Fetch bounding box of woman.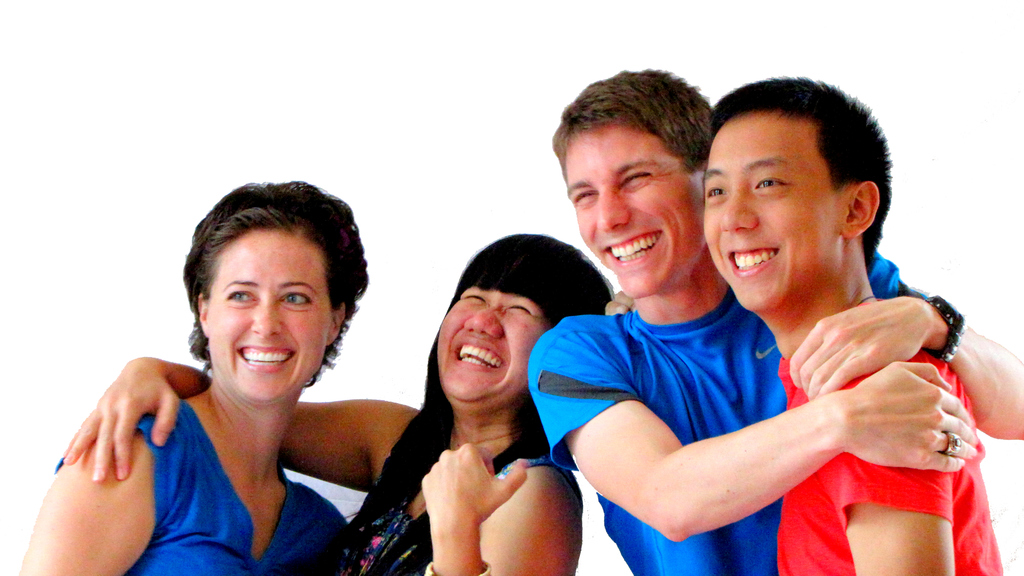
Bbox: <bbox>63, 231, 614, 575</bbox>.
